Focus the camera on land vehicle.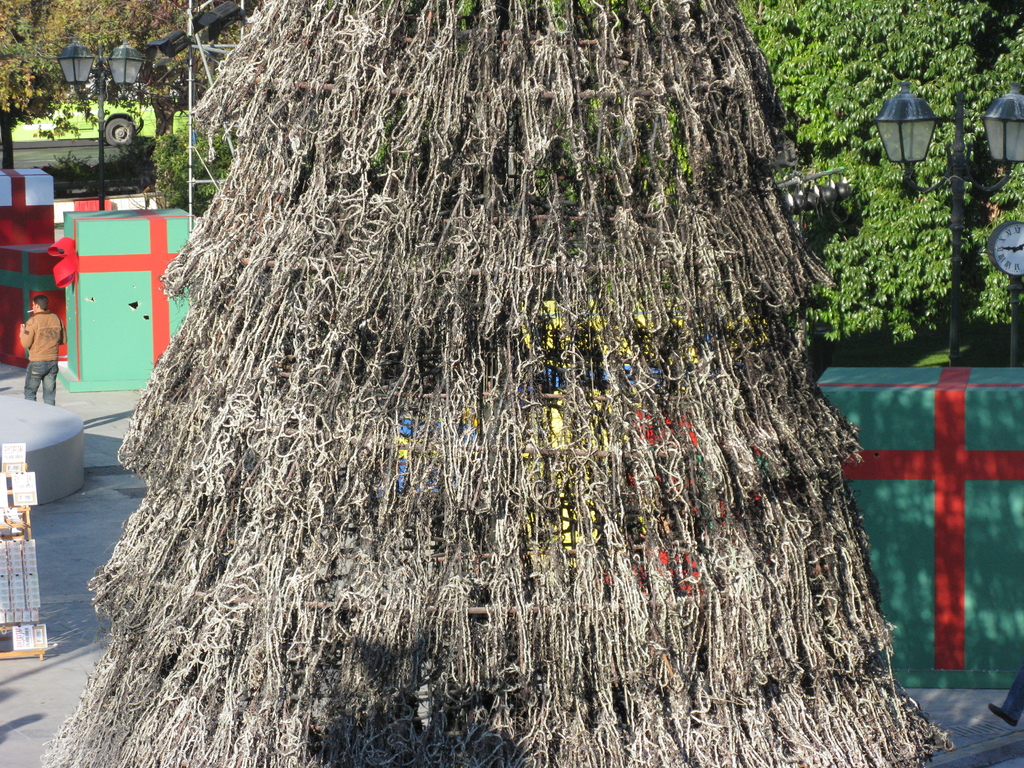
Focus region: l=1, t=92, r=191, b=141.
